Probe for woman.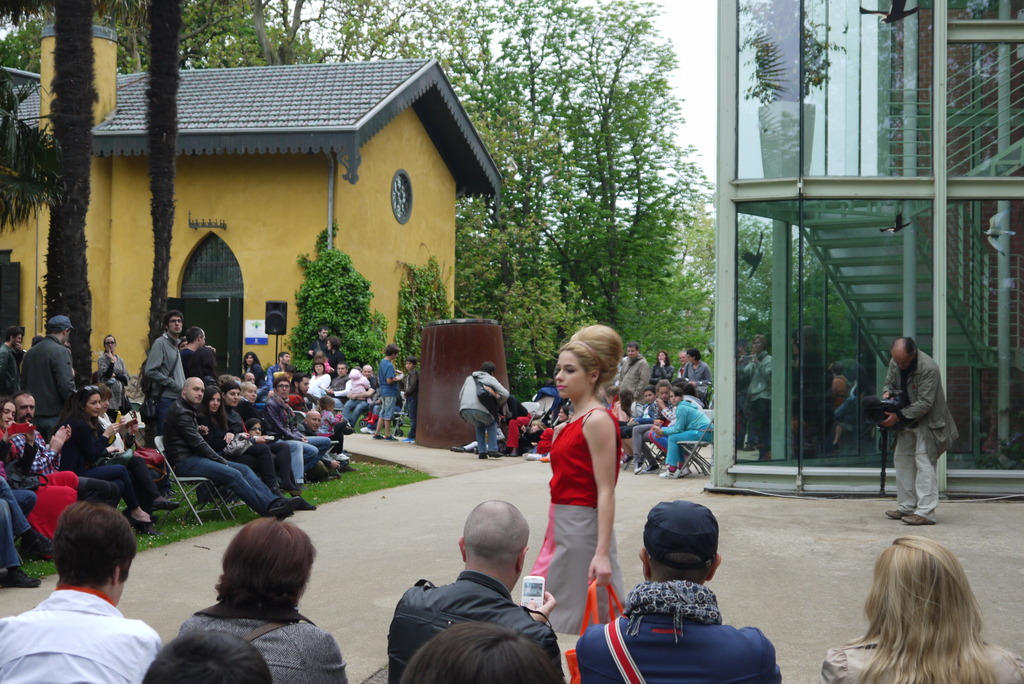
Probe result: locate(262, 377, 323, 485).
